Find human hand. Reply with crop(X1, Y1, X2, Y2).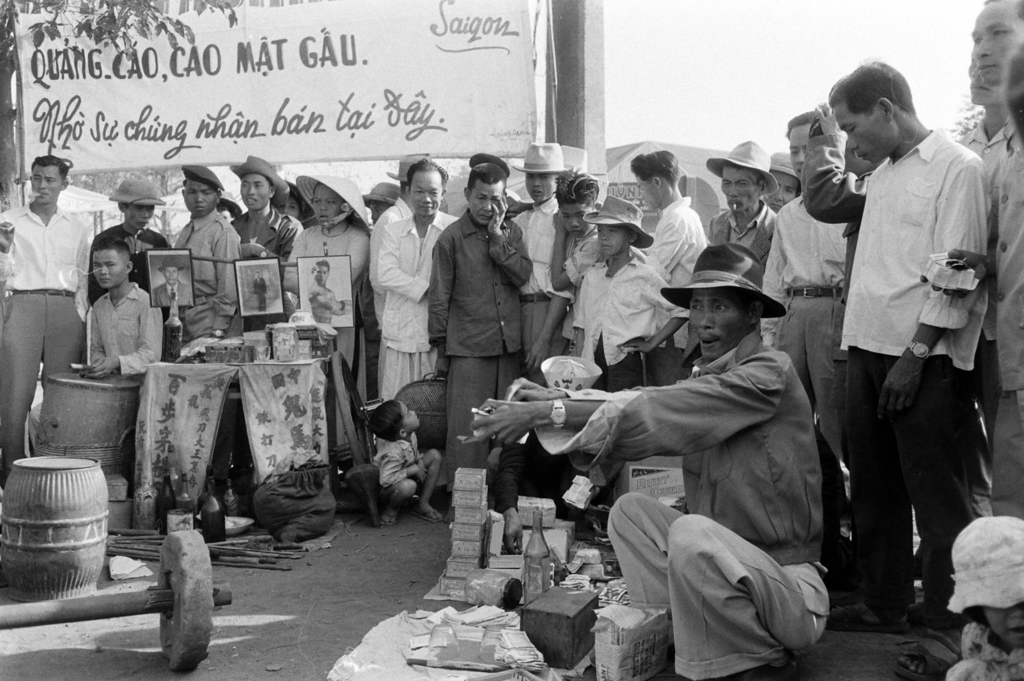
crop(522, 340, 553, 373).
